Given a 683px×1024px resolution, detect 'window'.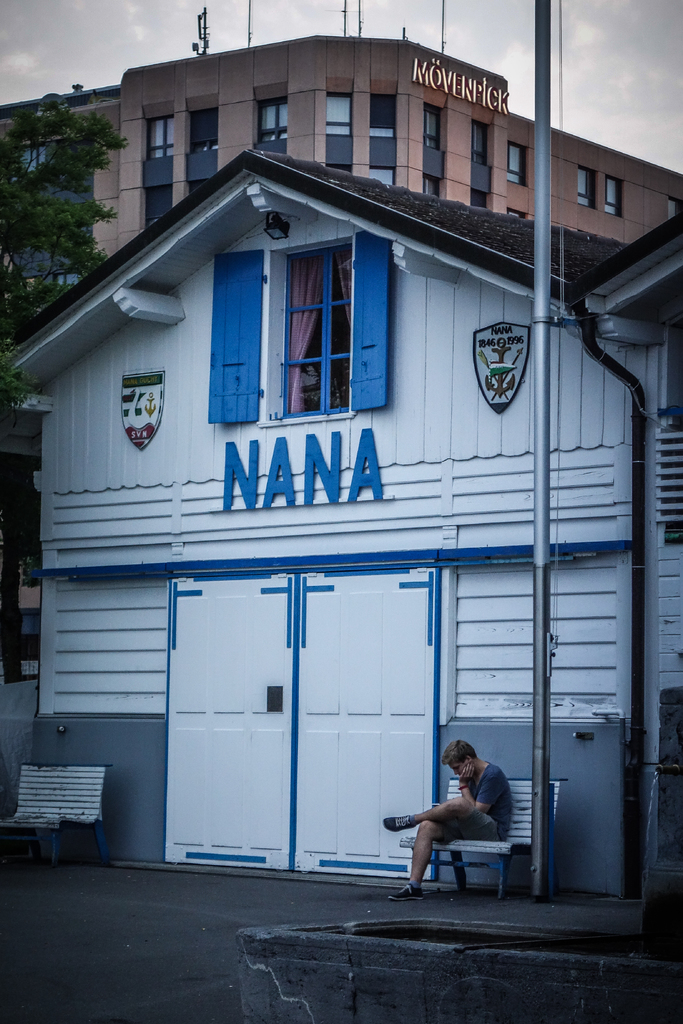
<bbox>234, 85, 290, 165</bbox>.
